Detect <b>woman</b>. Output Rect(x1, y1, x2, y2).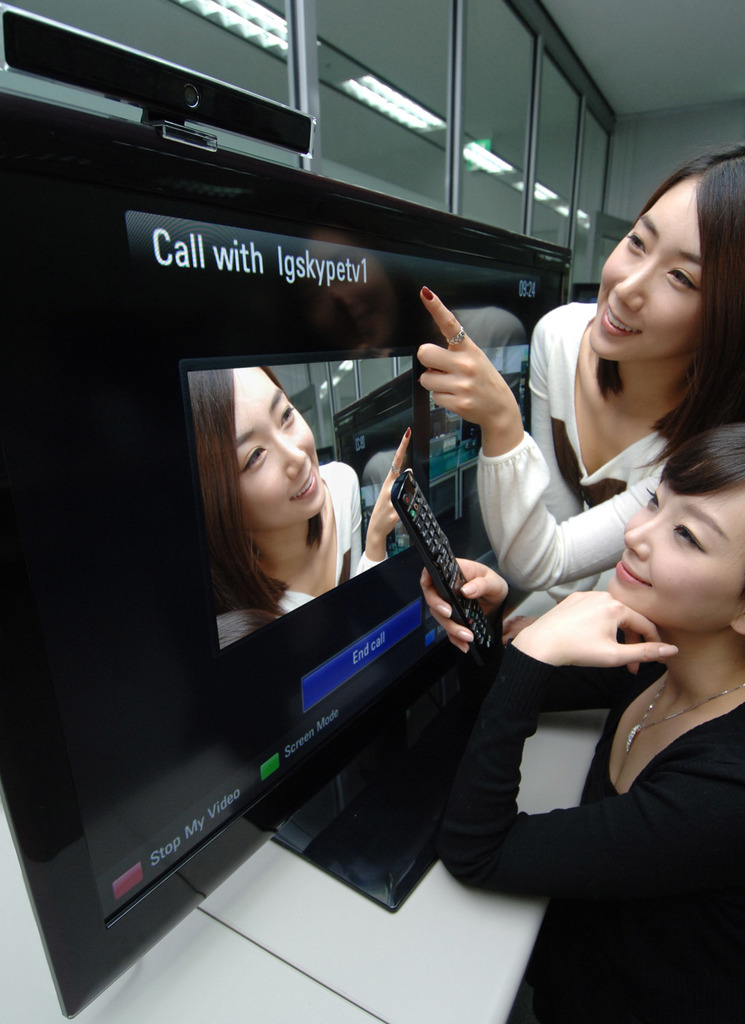
Rect(415, 143, 744, 603).
